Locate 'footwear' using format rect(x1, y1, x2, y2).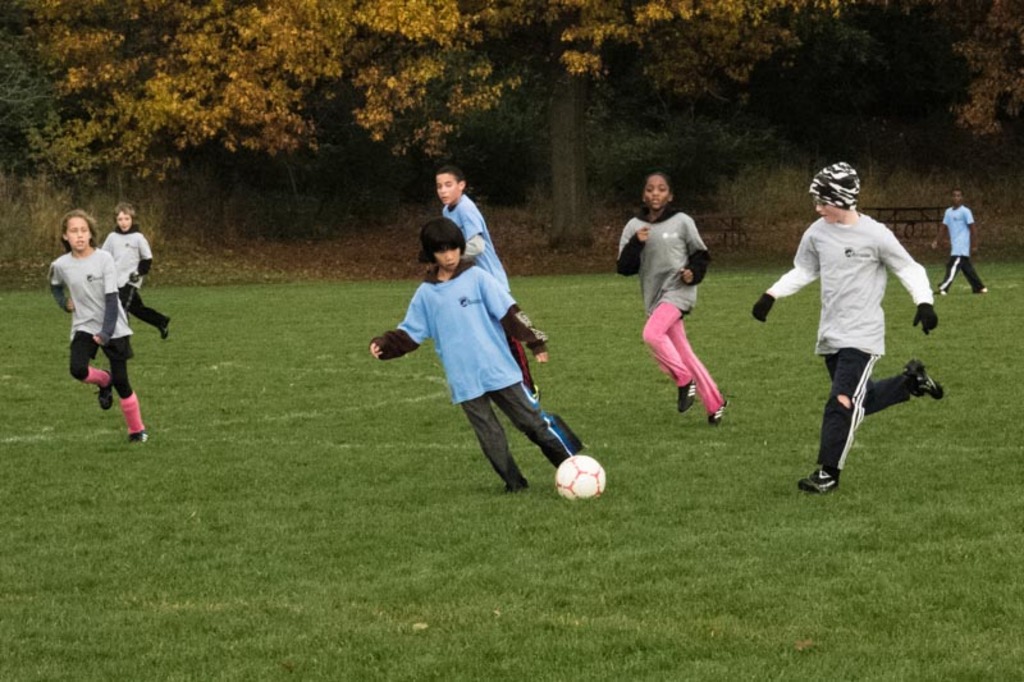
rect(164, 316, 172, 342).
